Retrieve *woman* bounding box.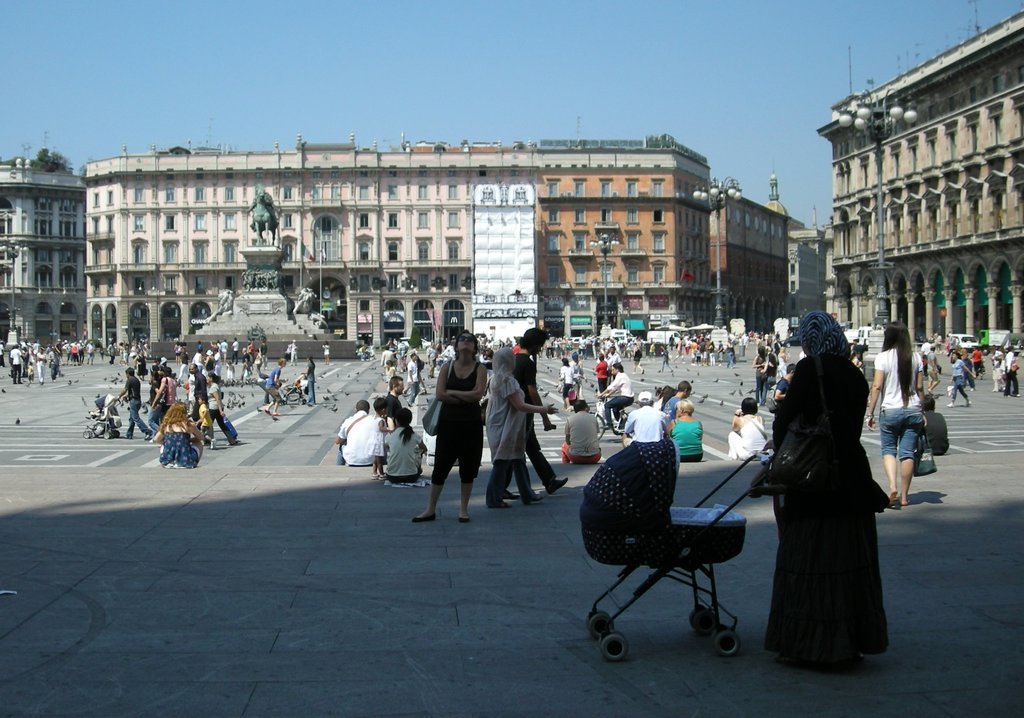
Bounding box: BBox(554, 356, 576, 413).
